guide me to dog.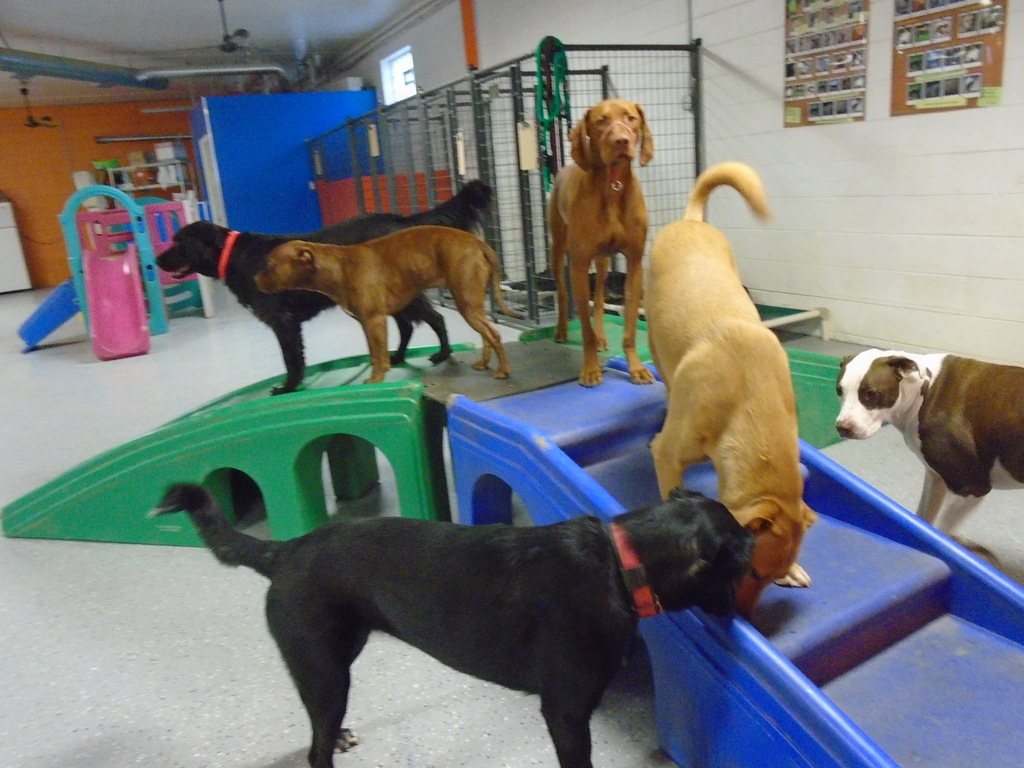
Guidance: (x1=143, y1=481, x2=756, y2=767).
